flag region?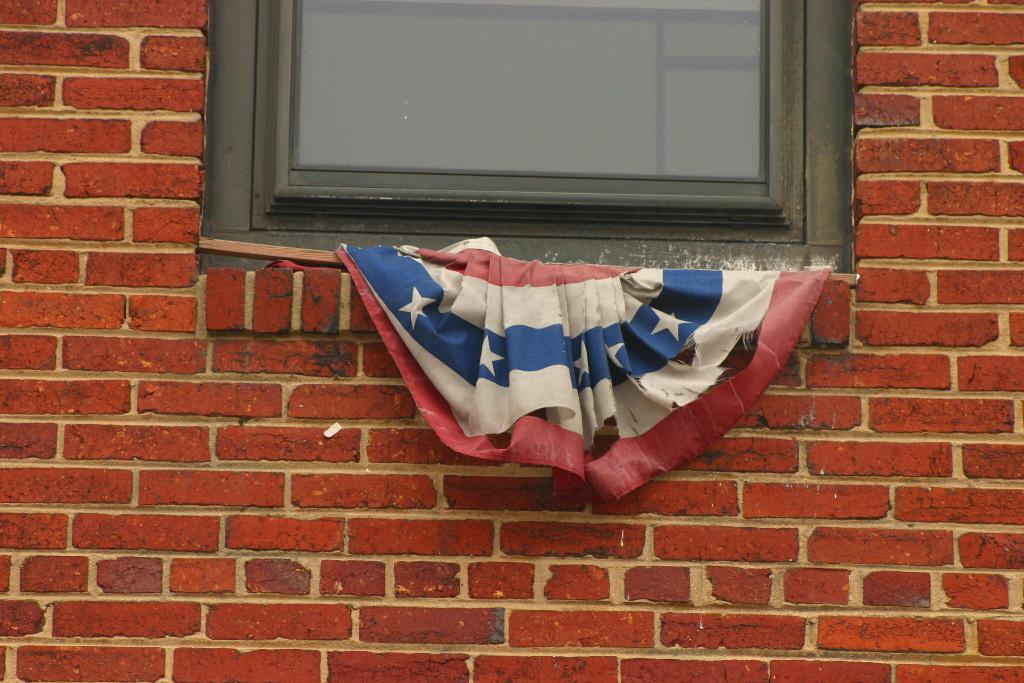
bbox=[330, 238, 806, 516]
